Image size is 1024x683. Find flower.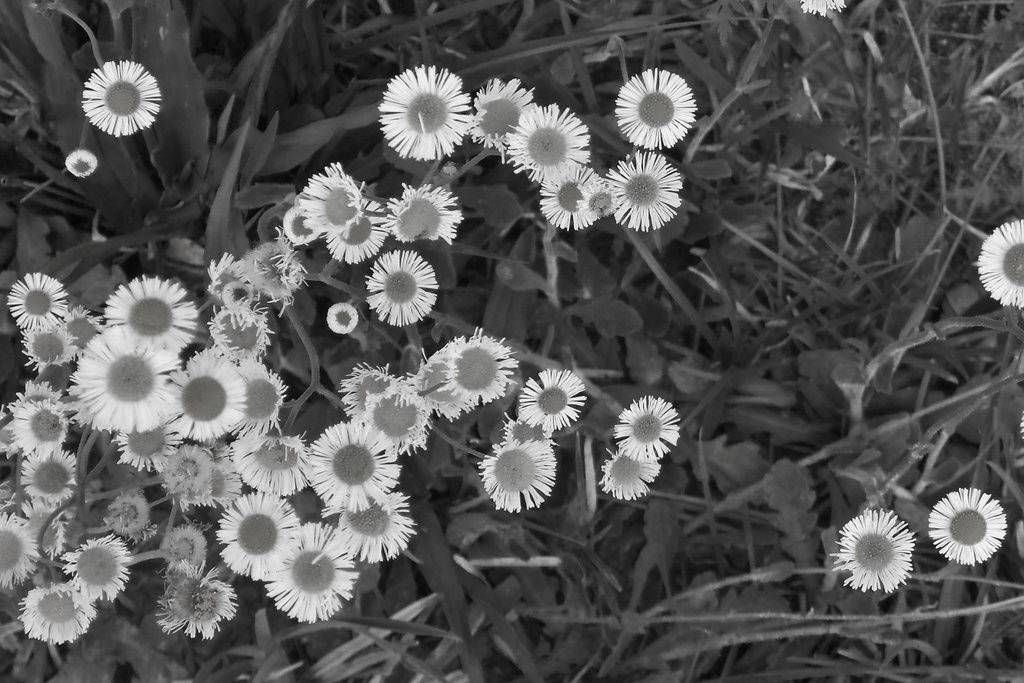
(left=381, top=66, right=474, bottom=160).
